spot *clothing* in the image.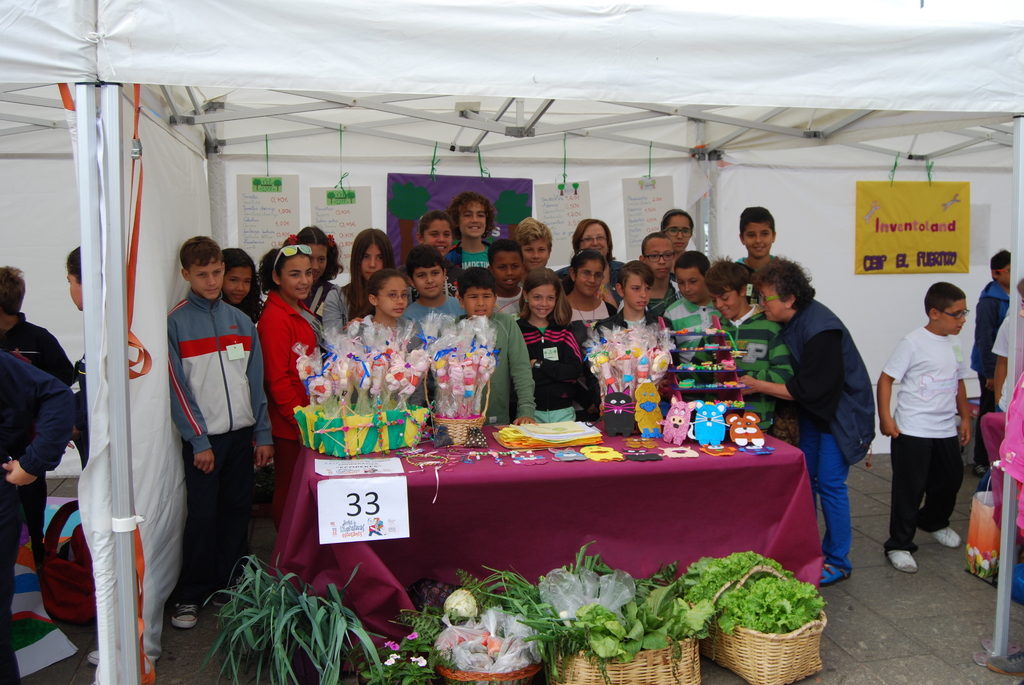
*clothing* found at crop(998, 382, 1023, 539).
